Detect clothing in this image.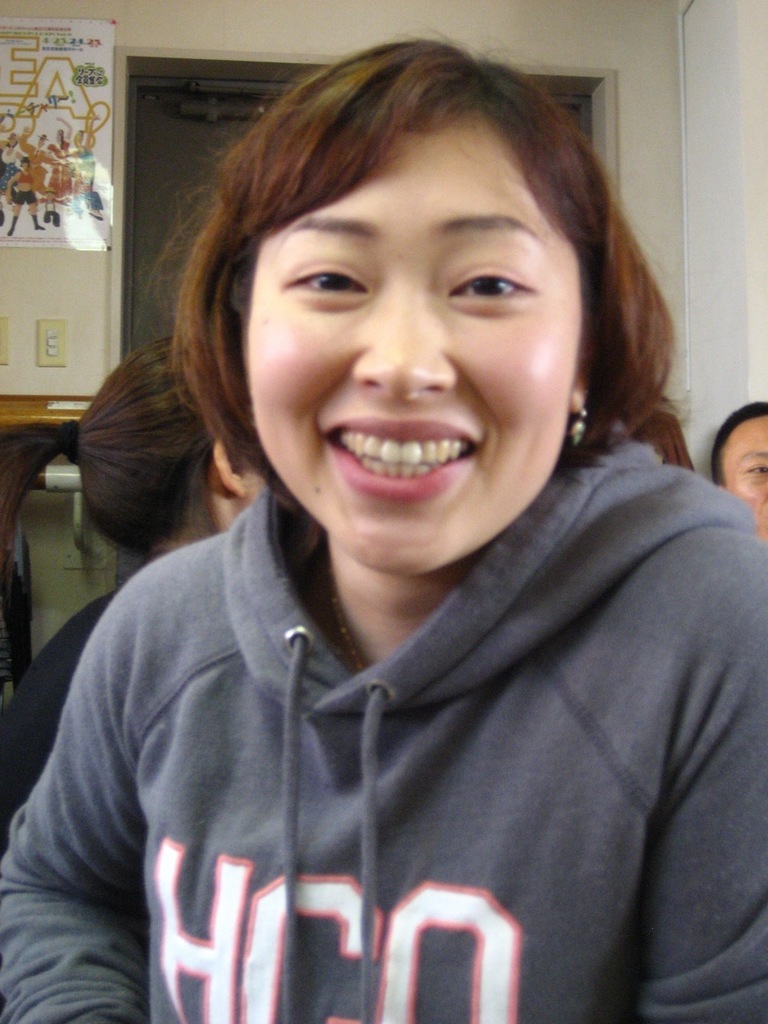
Detection: {"left": 0, "top": 566, "right": 139, "bottom": 858}.
